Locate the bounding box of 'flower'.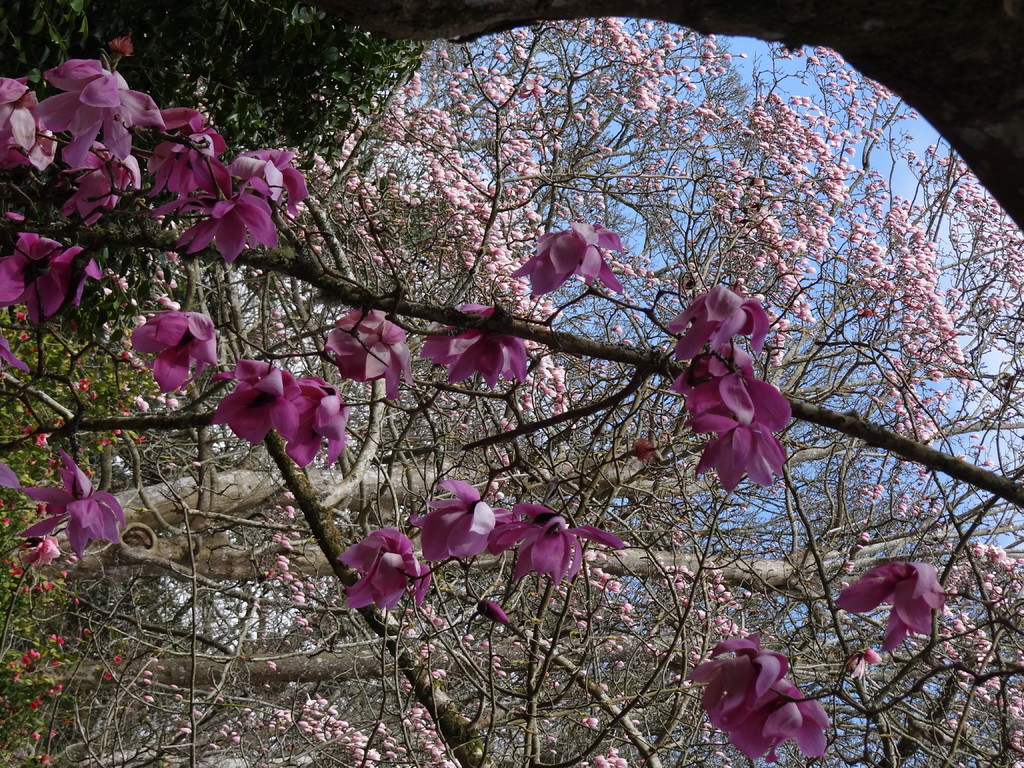
Bounding box: locate(834, 561, 950, 652).
